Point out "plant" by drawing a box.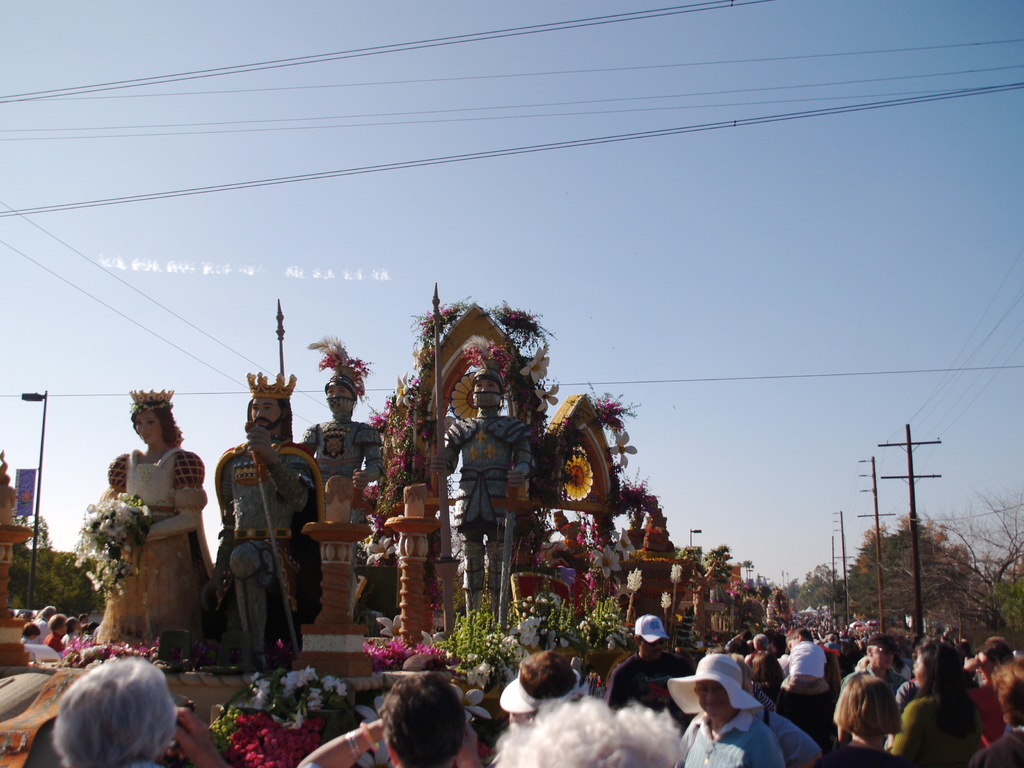
select_region(491, 300, 545, 358).
